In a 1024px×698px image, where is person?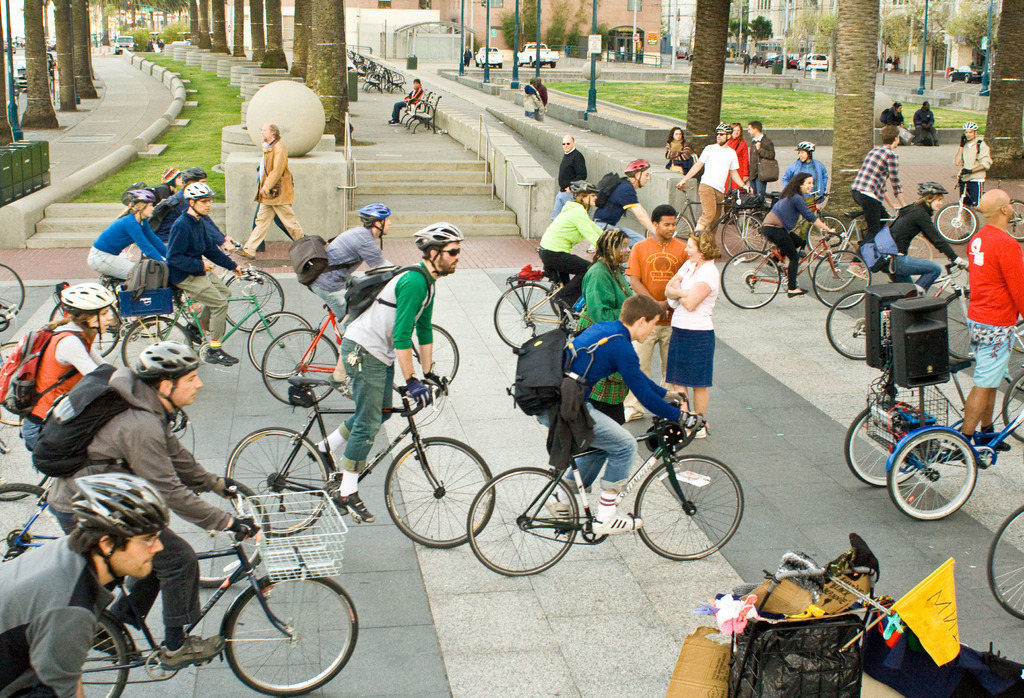
crop(955, 186, 1023, 454).
